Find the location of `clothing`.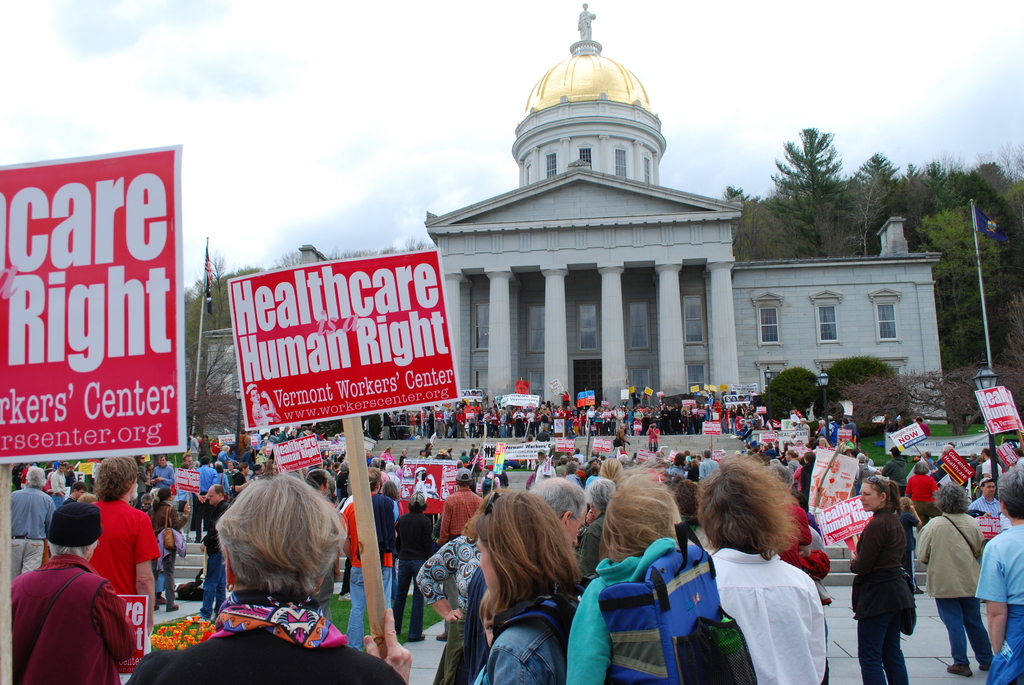
Location: (136, 580, 426, 684).
